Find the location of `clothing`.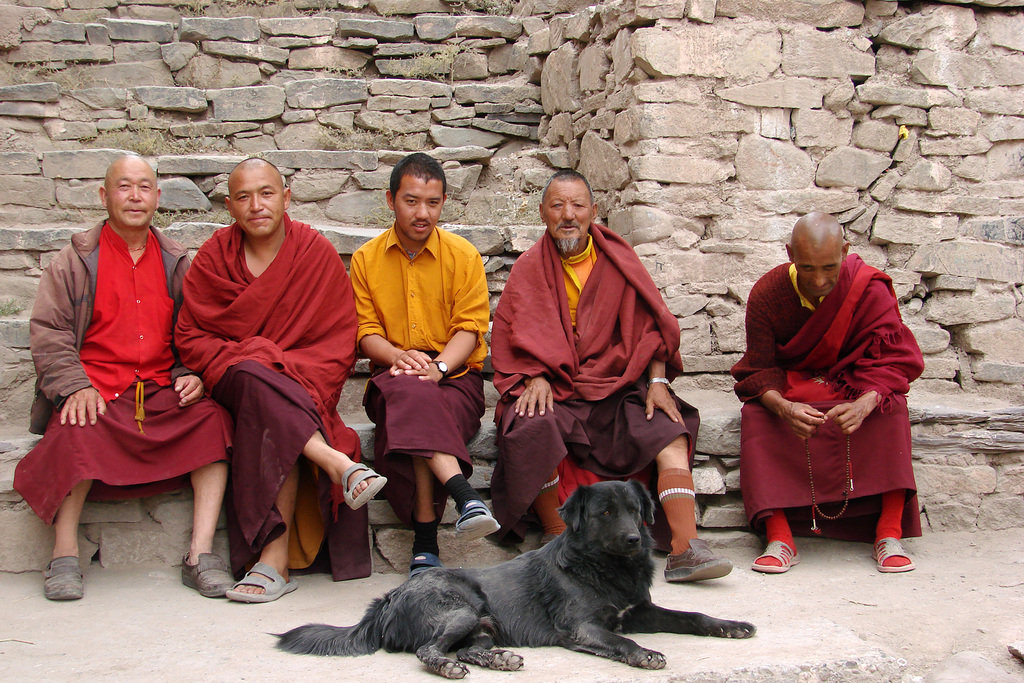
Location: region(718, 254, 937, 532).
